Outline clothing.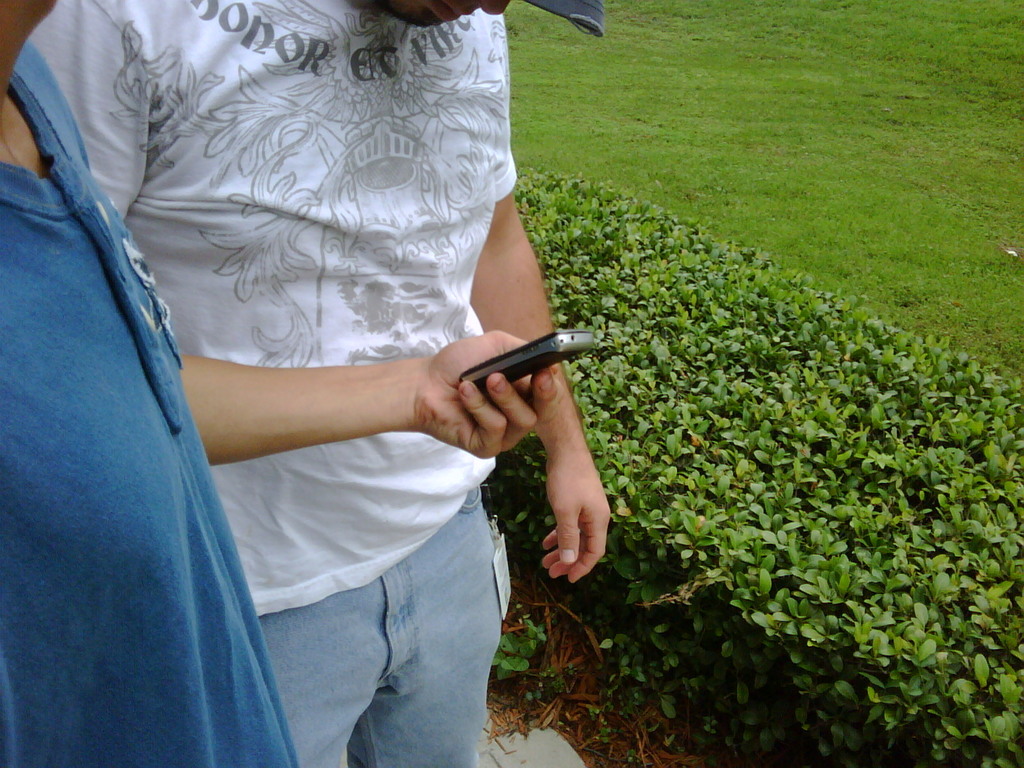
Outline: select_region(0, 40, 297, 767).
